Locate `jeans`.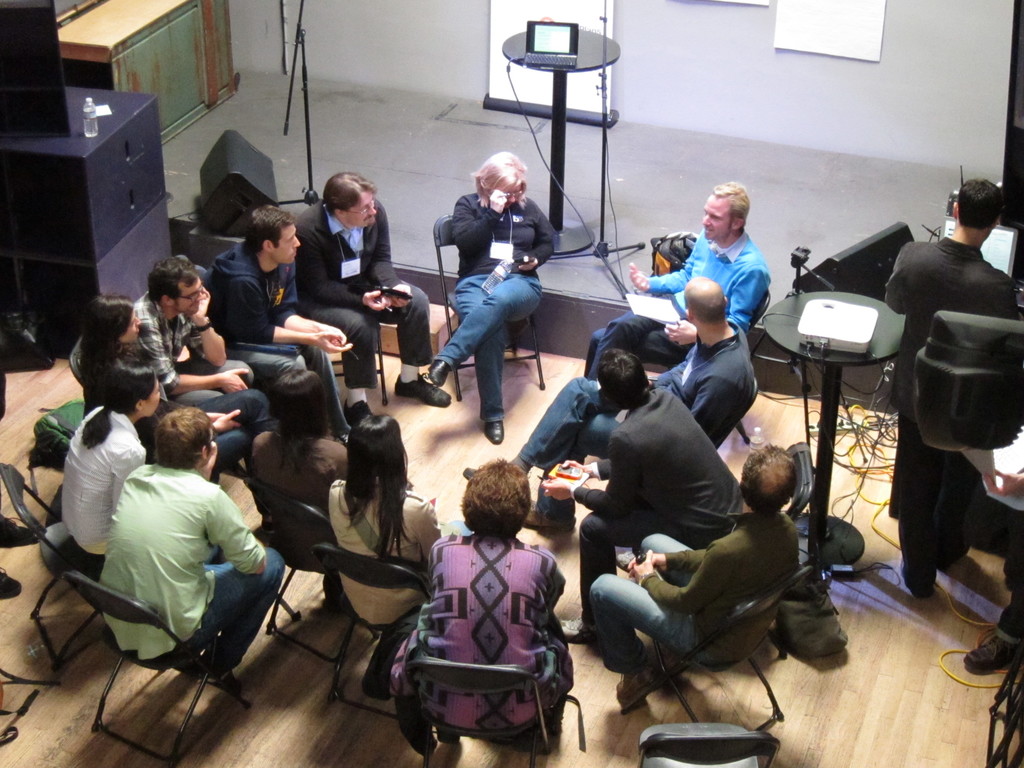
Bounding box: 516 378 620 532.
